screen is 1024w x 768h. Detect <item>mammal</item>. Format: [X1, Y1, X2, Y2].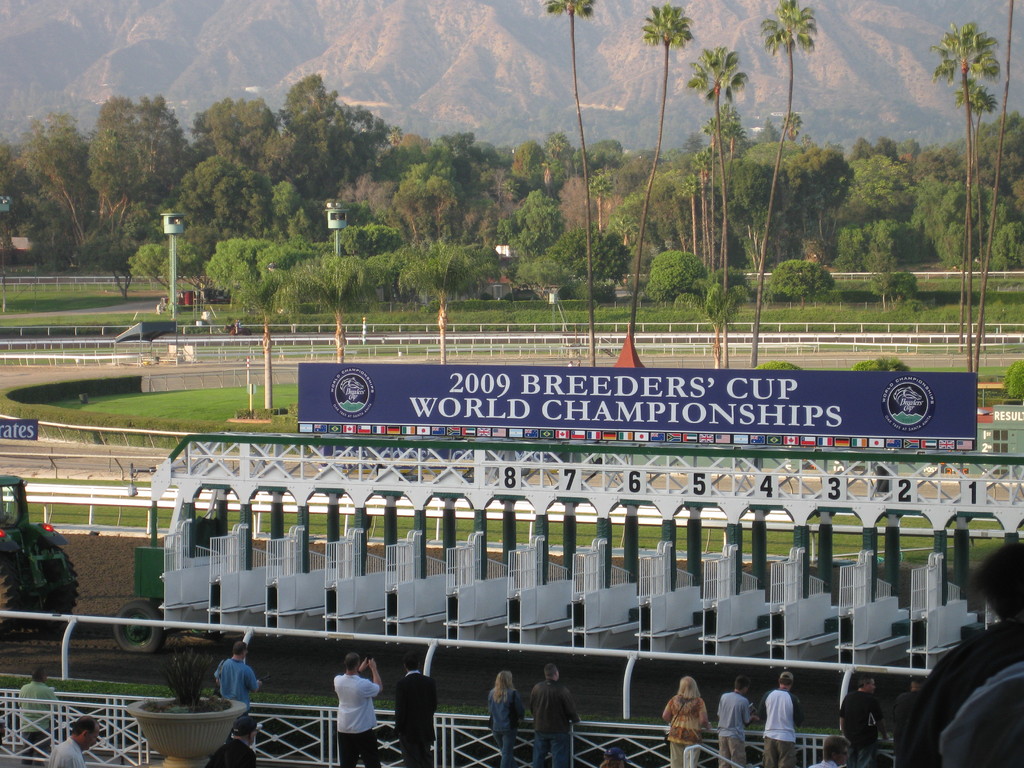
[210, 712, 263, 767].
